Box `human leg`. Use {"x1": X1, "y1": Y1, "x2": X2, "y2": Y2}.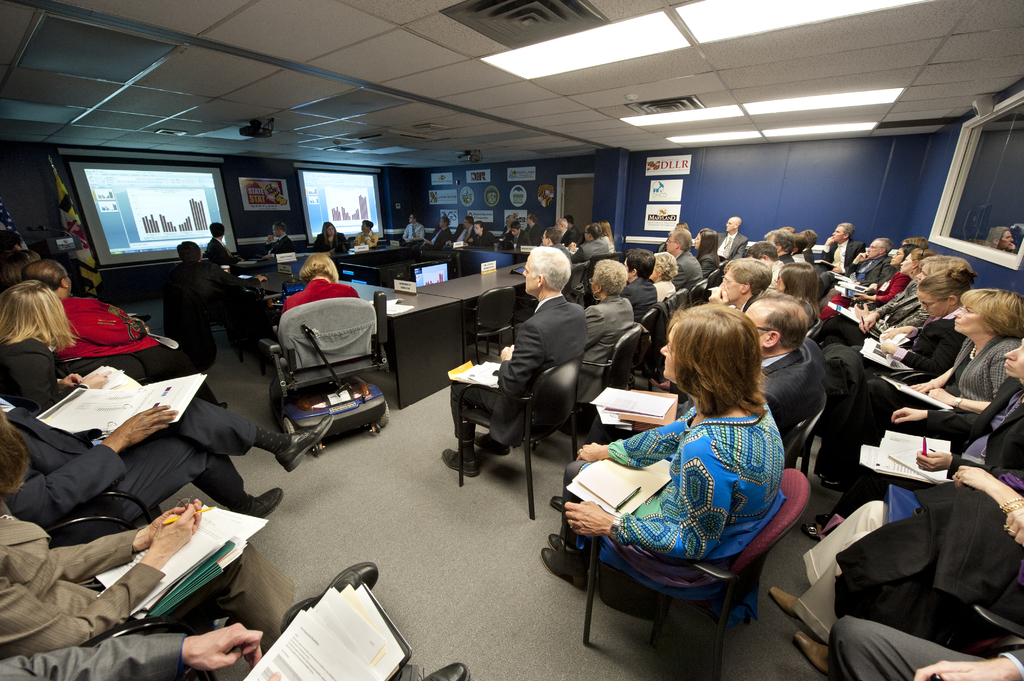
{"x1": 805, "y1": 468, "x2": 881, "y2": 538}.
